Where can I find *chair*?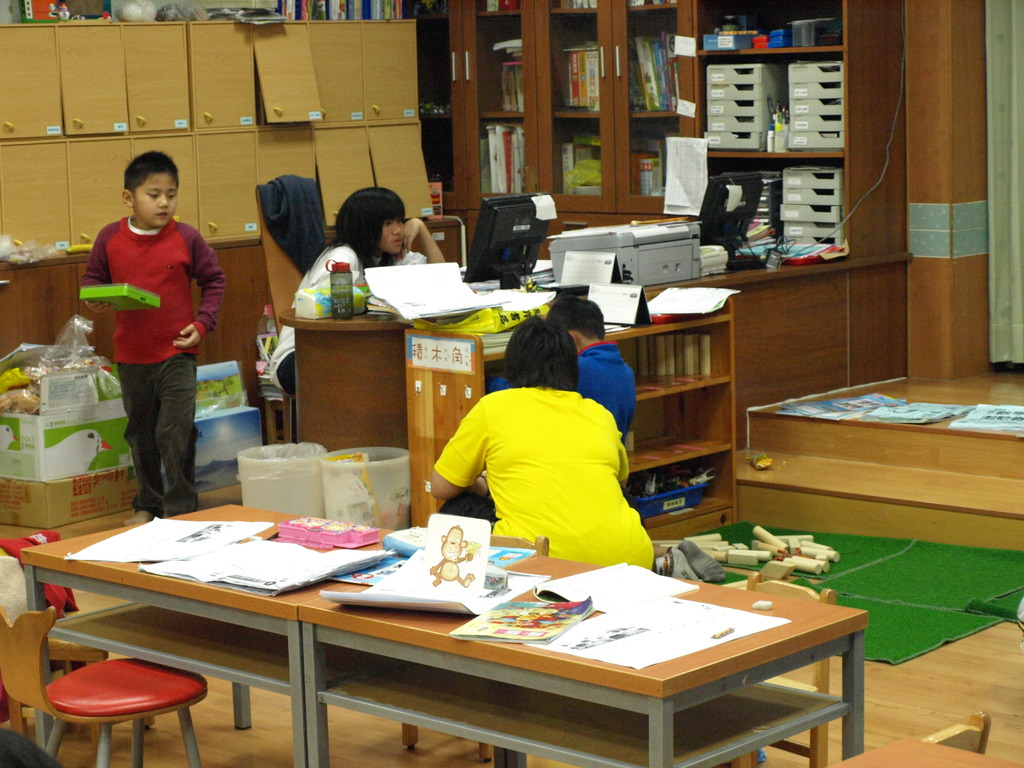
You can find it at detection(724, 573, 836, 767).
